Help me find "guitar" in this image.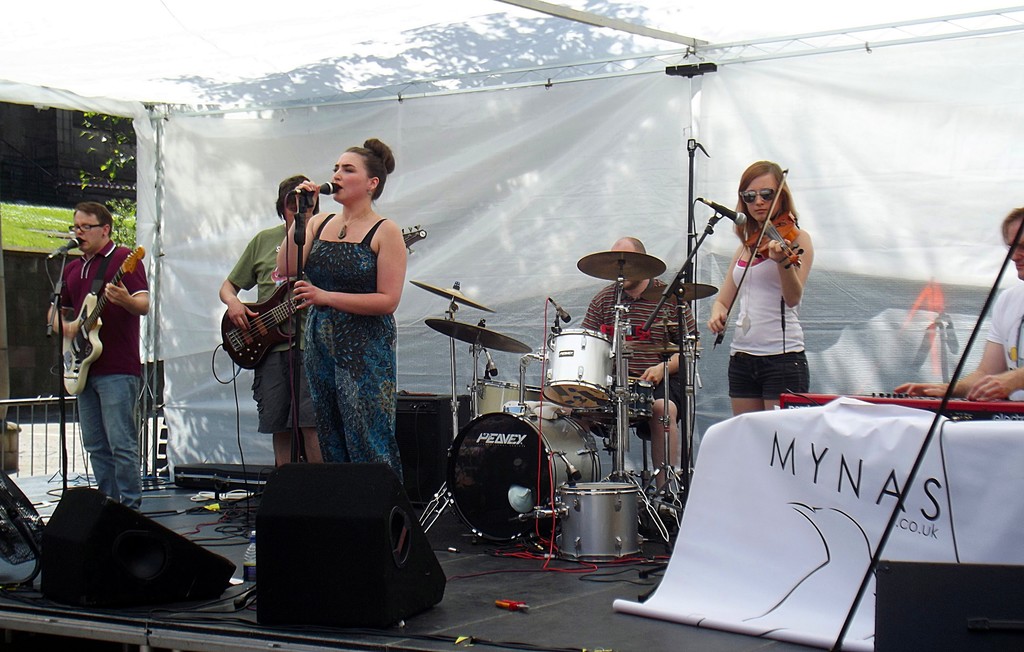
Found it: pyautogui.locateOnScreen(214, 215, 427, 377).
